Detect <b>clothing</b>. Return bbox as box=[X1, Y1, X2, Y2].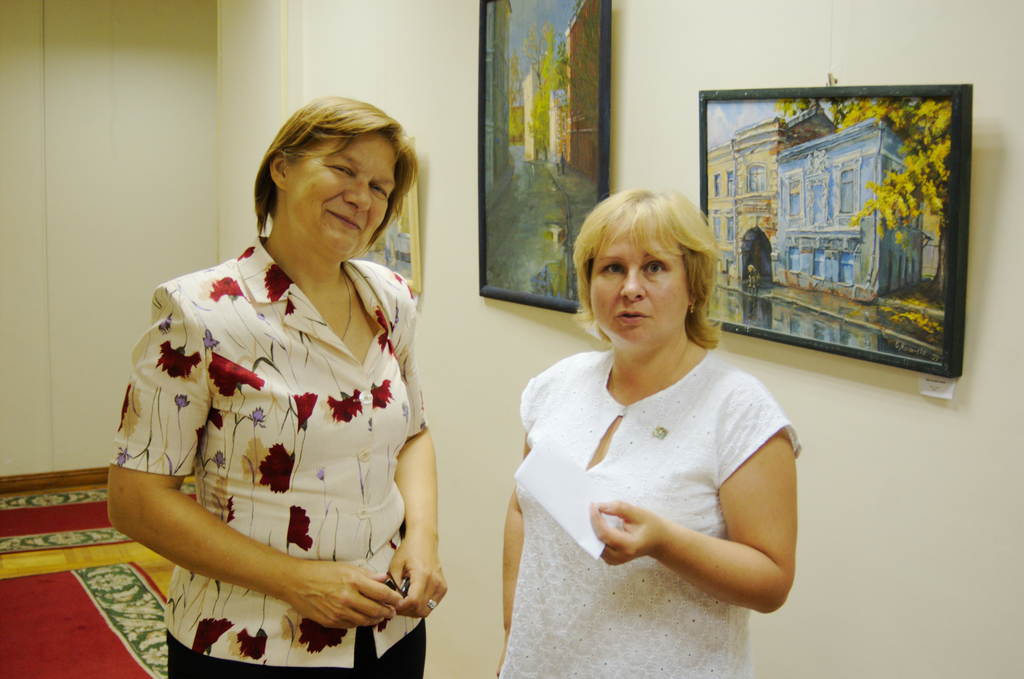
box=[106, 232, 426, 678].
